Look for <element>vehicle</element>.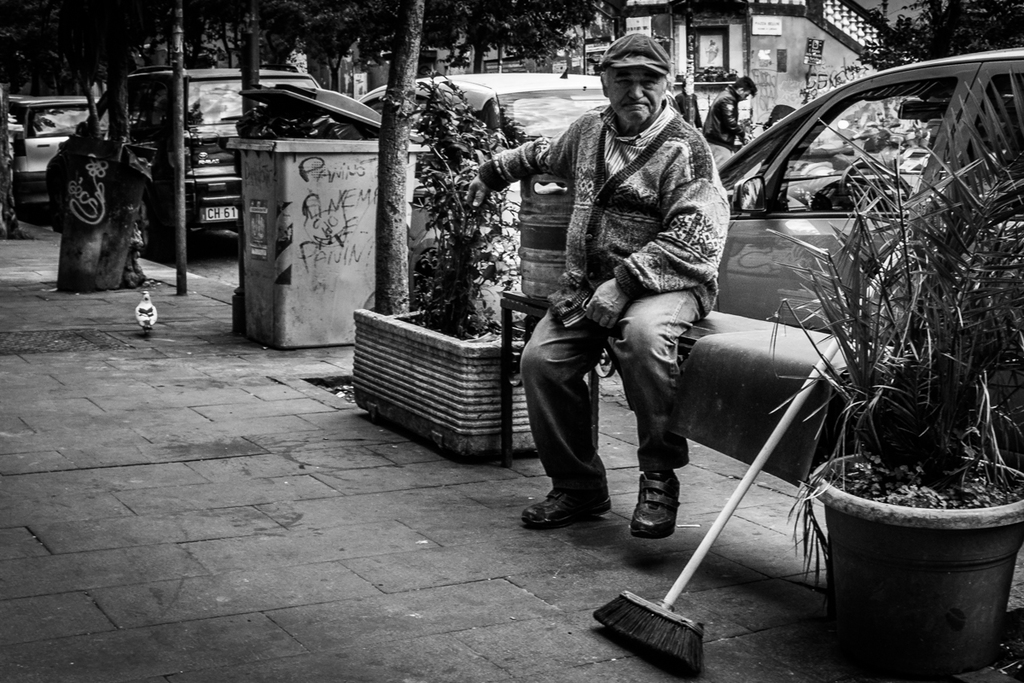
Found: detection(53, 66, 323, 254).
